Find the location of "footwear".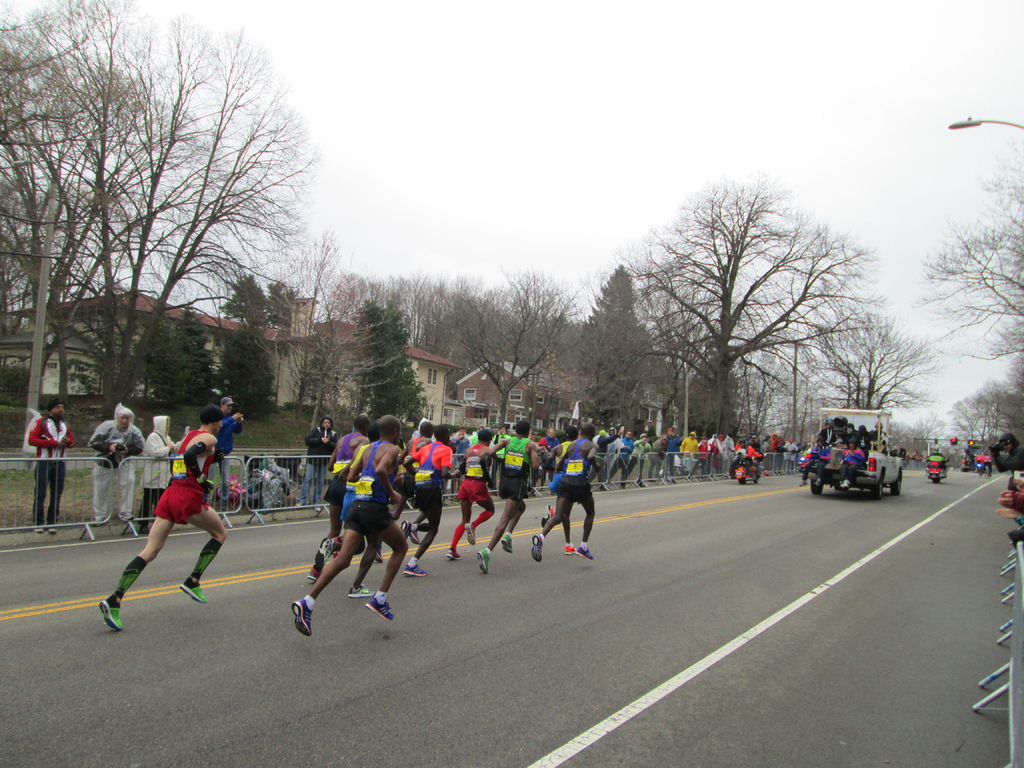
Location: detection(476, 548, 492, 573).
